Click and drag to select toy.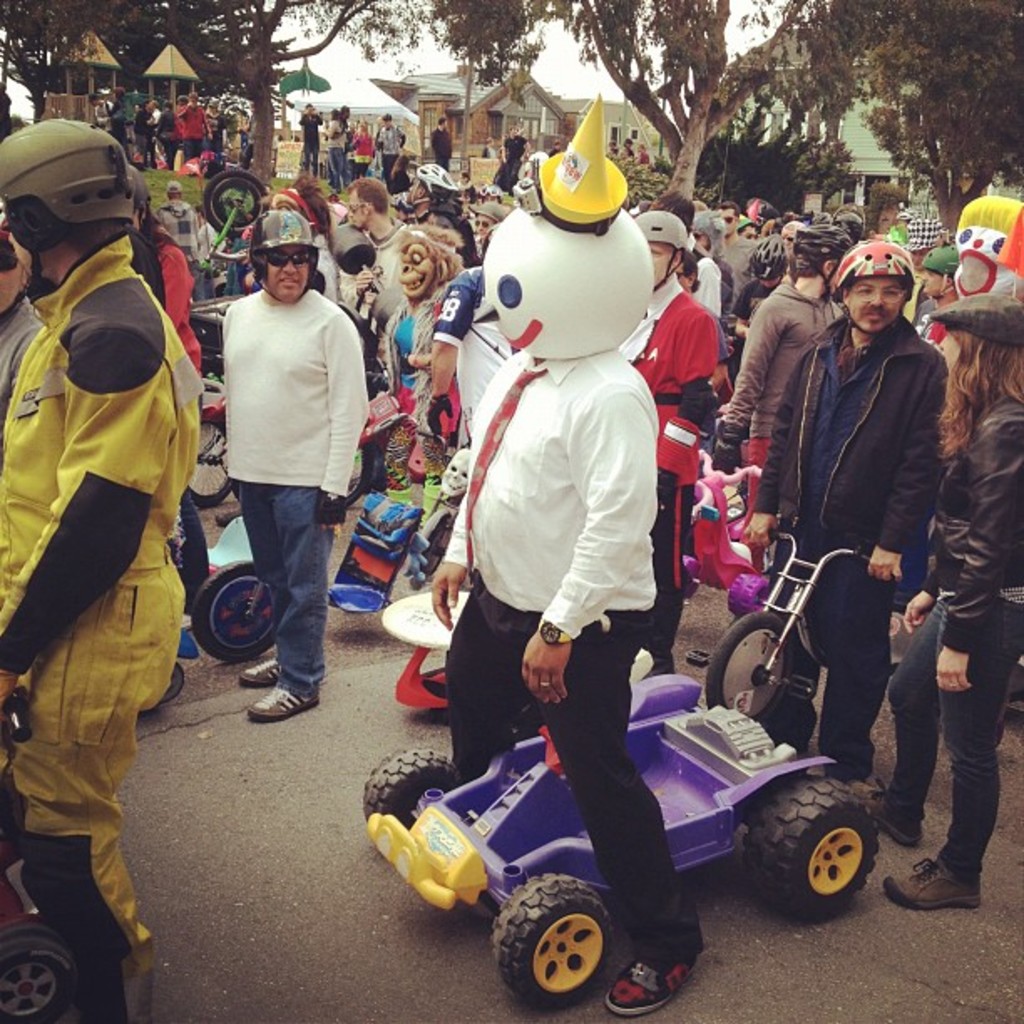
Selection: [398,453,474,602].
